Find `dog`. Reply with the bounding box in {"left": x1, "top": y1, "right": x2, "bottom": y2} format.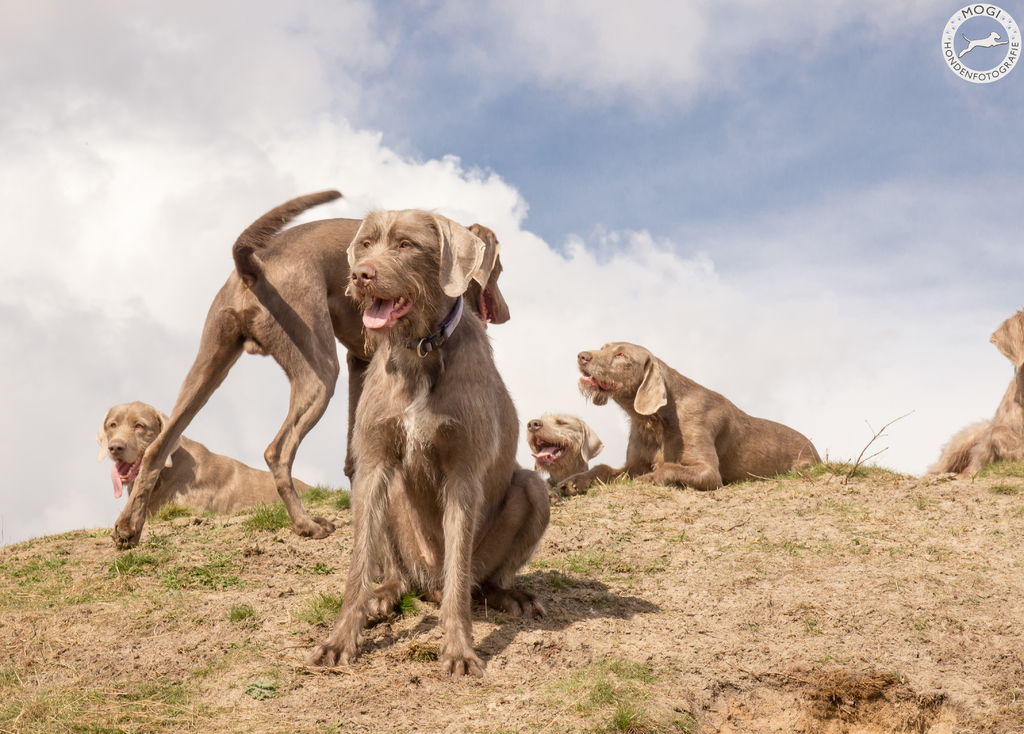
{"left": 921, "top": 312, "right": 1023, "bottom": 479}.
